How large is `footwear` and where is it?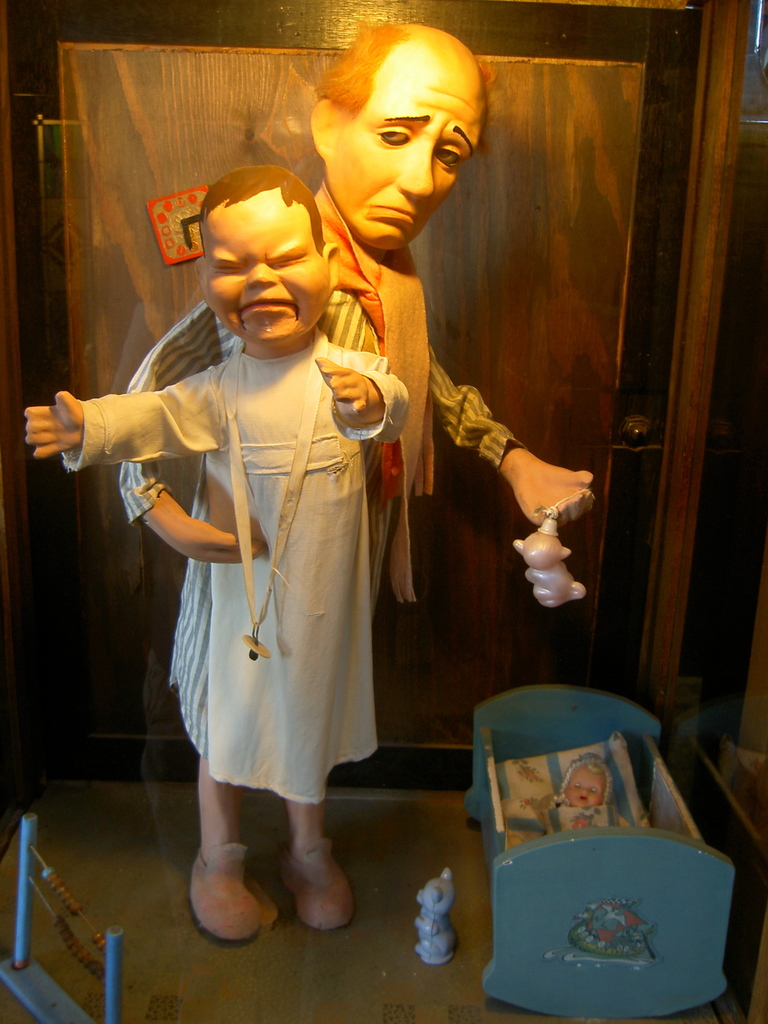
Bounding box: crop(264, 829, 349, 938).
